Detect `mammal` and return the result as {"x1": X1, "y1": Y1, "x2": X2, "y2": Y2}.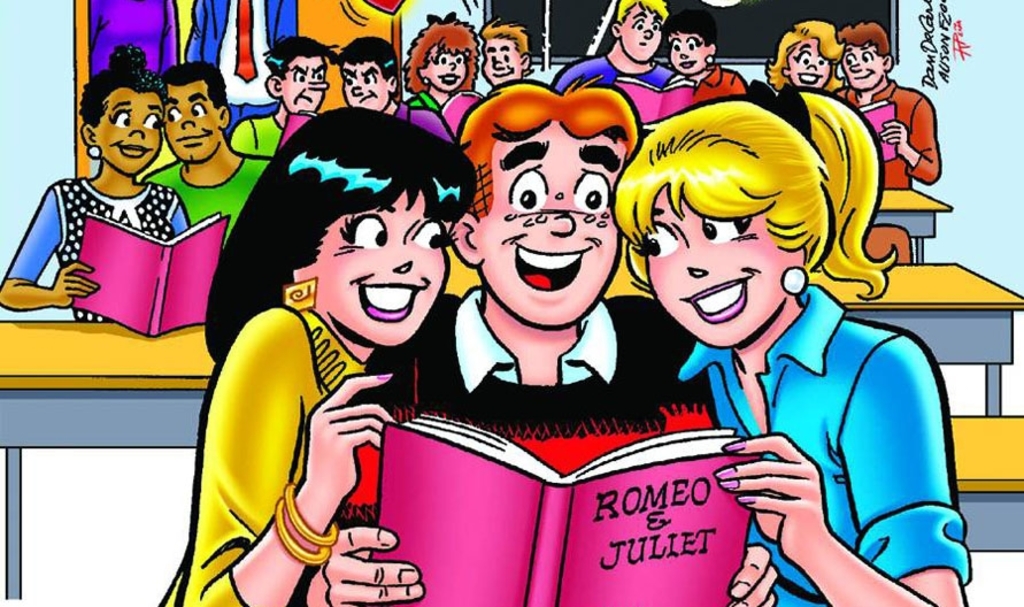
{"x1": 284, "y1": 77, "x2": 776, "y2": 606}.
